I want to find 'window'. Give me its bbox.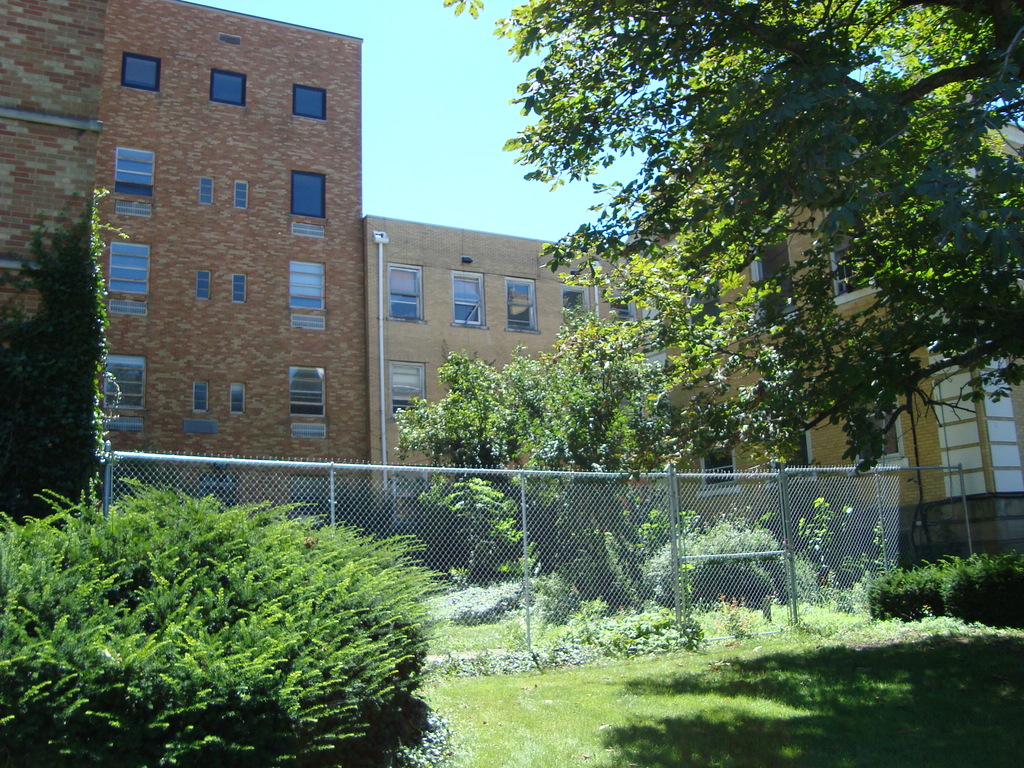
{"x1": 230, "y1": 275, "x2": 247, "y2": 303}.
